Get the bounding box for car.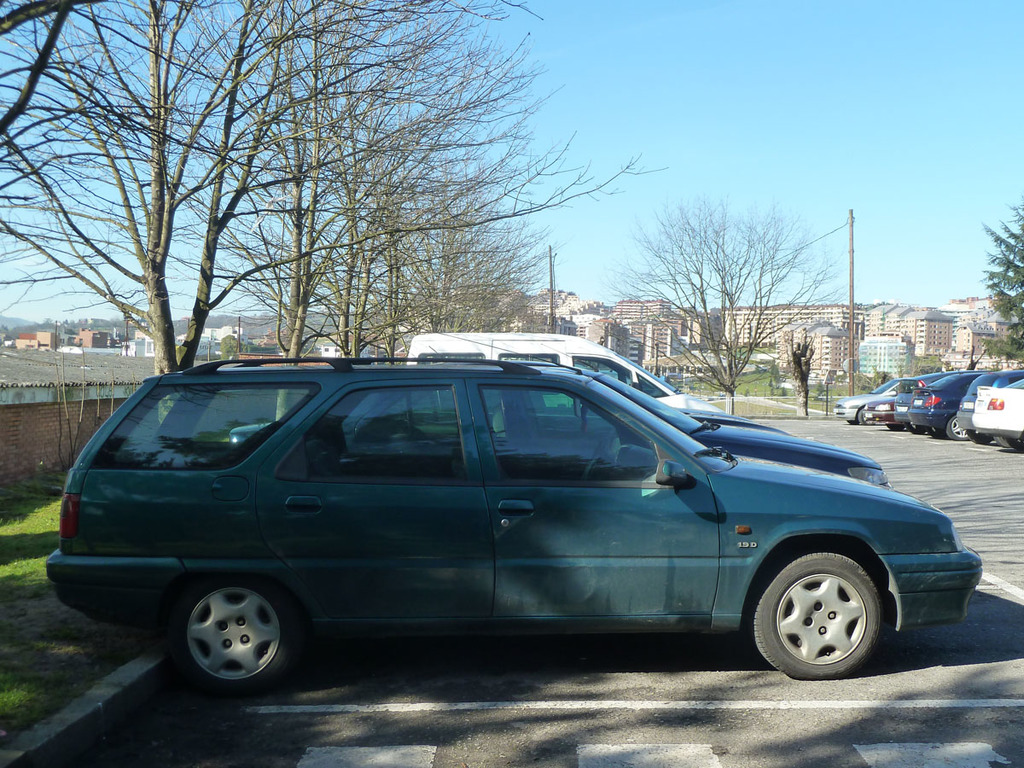
bbox(962, 368, 1003, 445).
